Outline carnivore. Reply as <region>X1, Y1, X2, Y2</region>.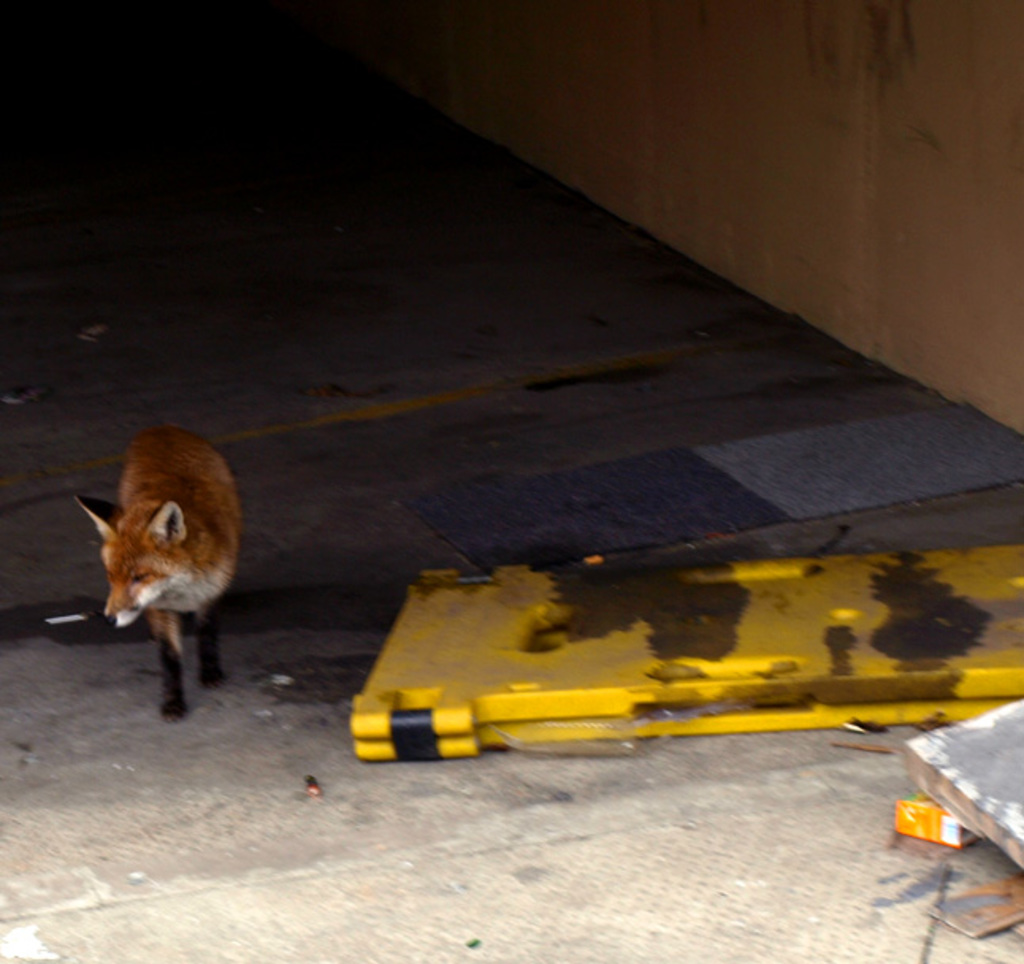
<region>57, 411, 260, 734</region>.
